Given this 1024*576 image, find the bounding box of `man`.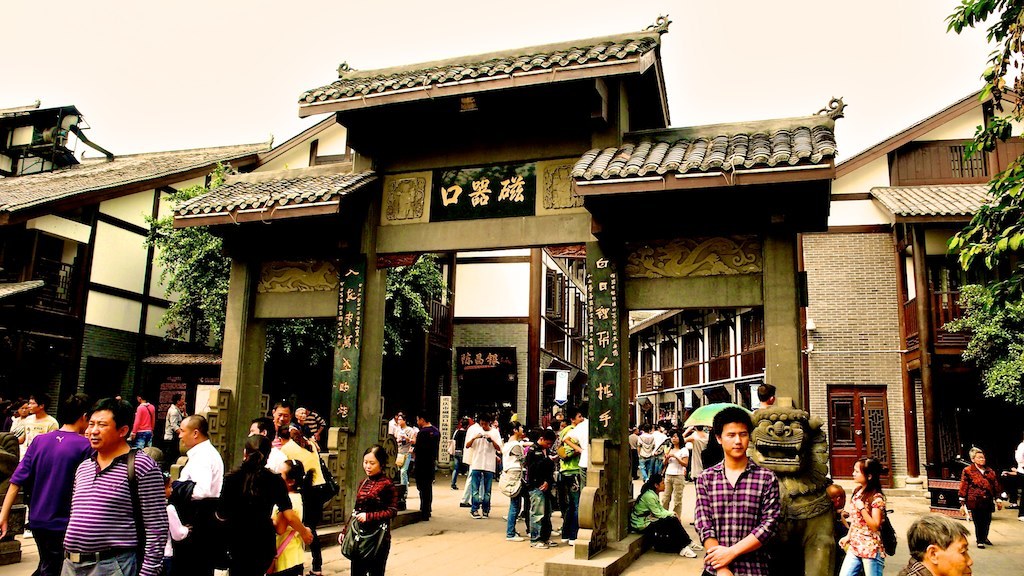
0,397,89,569.
